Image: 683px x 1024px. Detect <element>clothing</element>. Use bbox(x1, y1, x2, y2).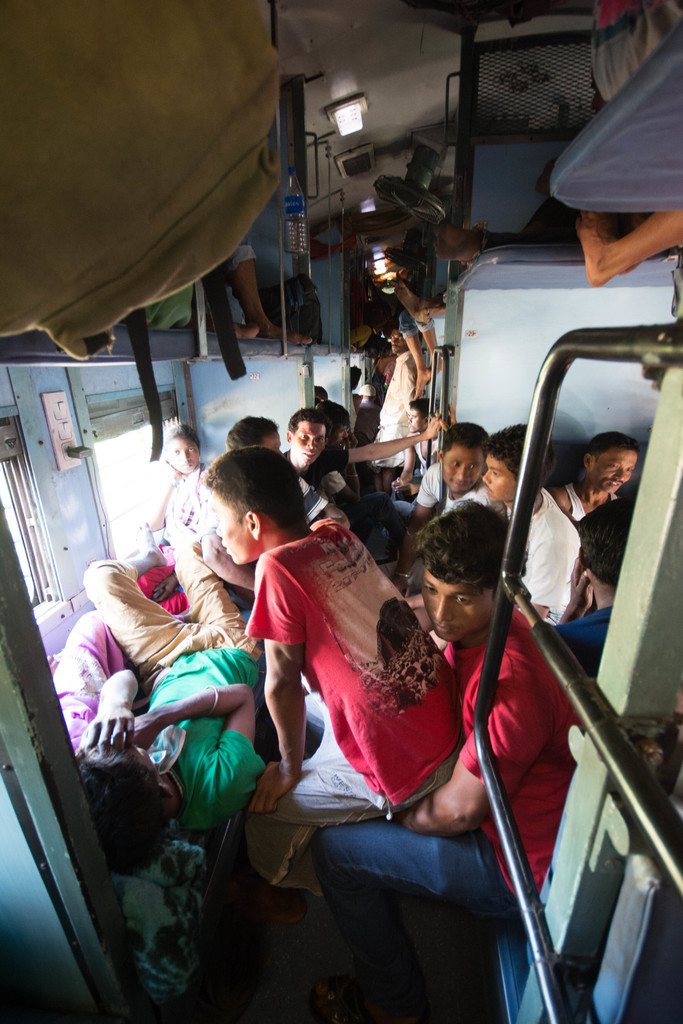
bbox(85, 526, 256, 843).
